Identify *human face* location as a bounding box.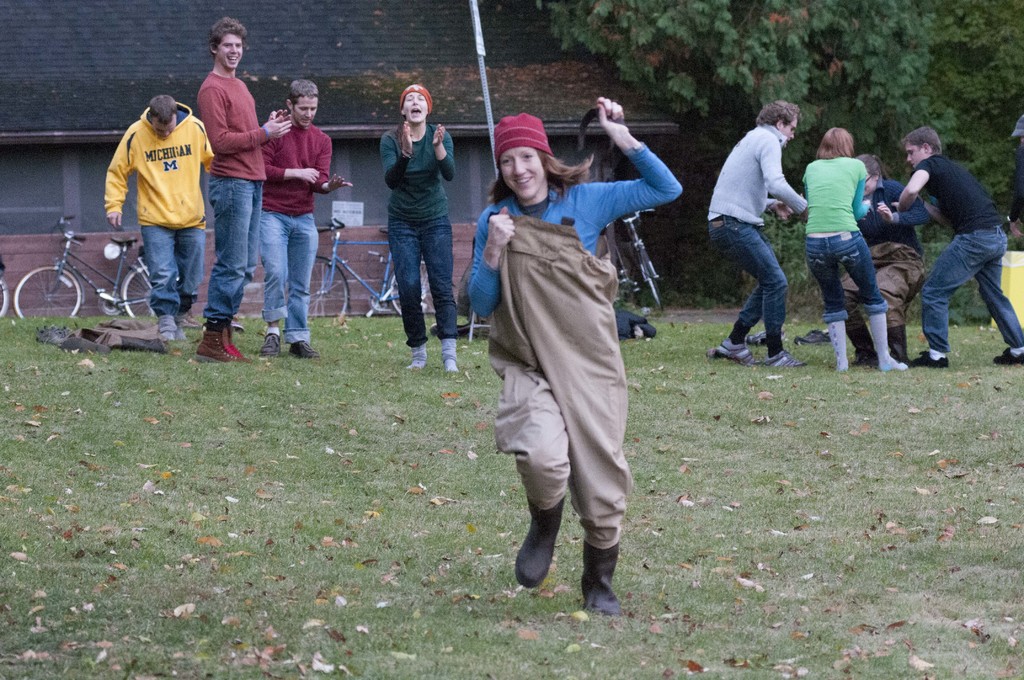
(x1=400, y1=89, x2=428, y2=119).
